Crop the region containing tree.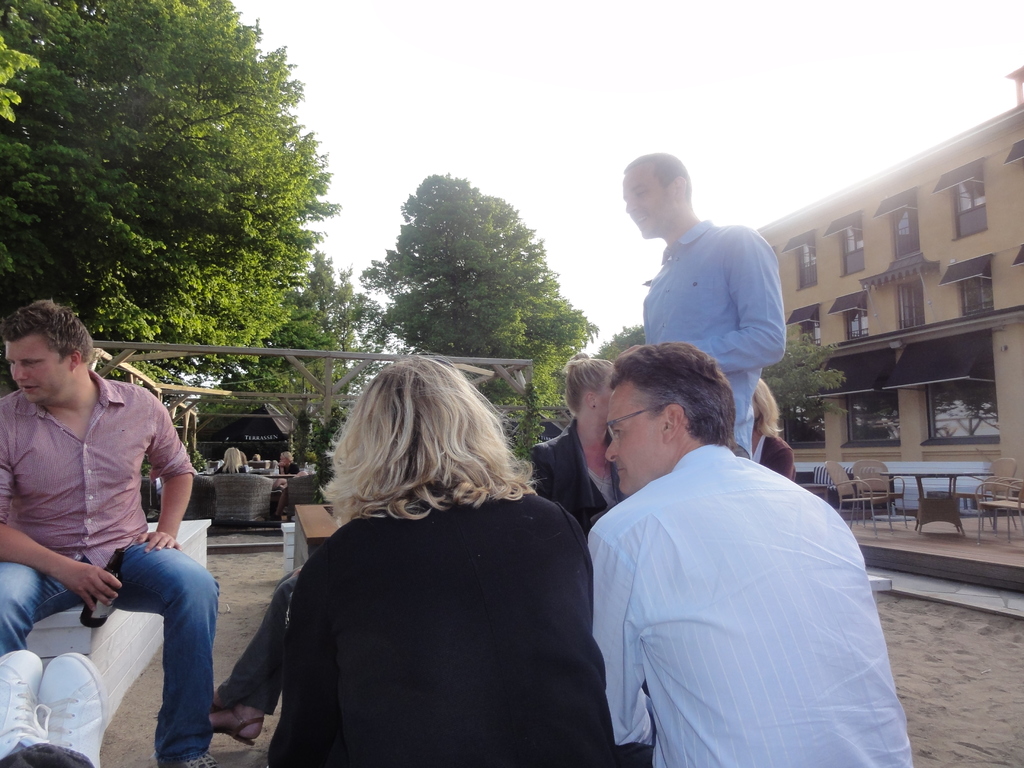
Crop region: <region>214, 248, 399, 482</region>.
